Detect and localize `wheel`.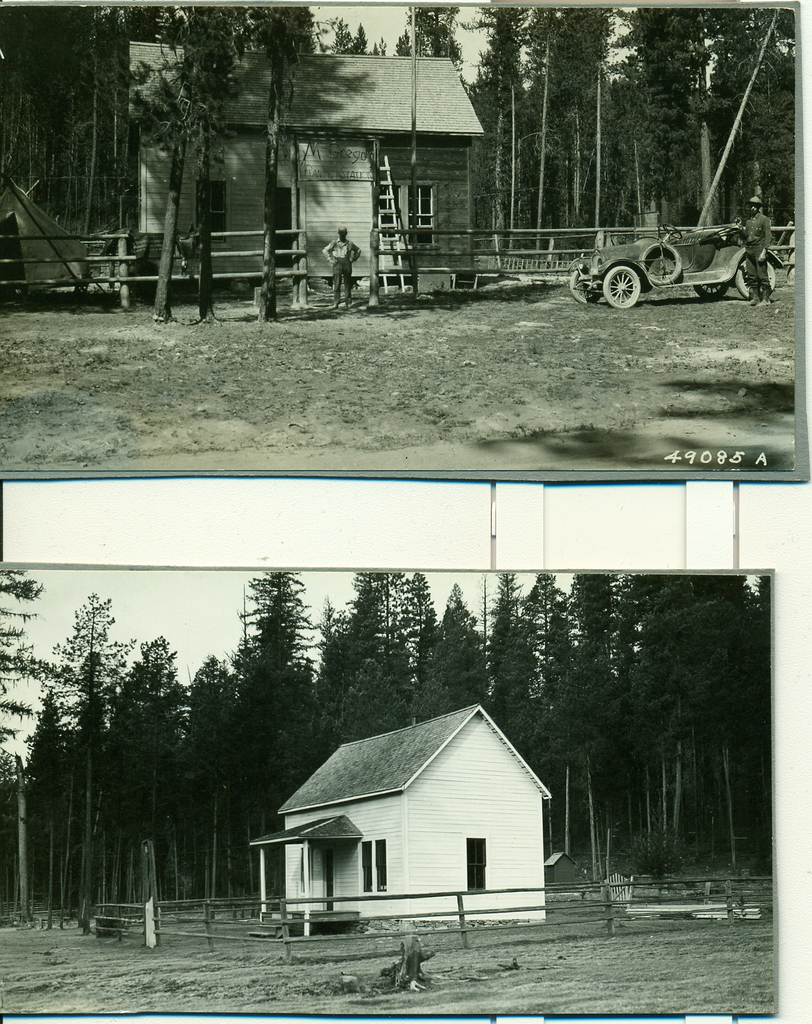
Localized at x1=569 y1=269 x2=605 y2=302.
